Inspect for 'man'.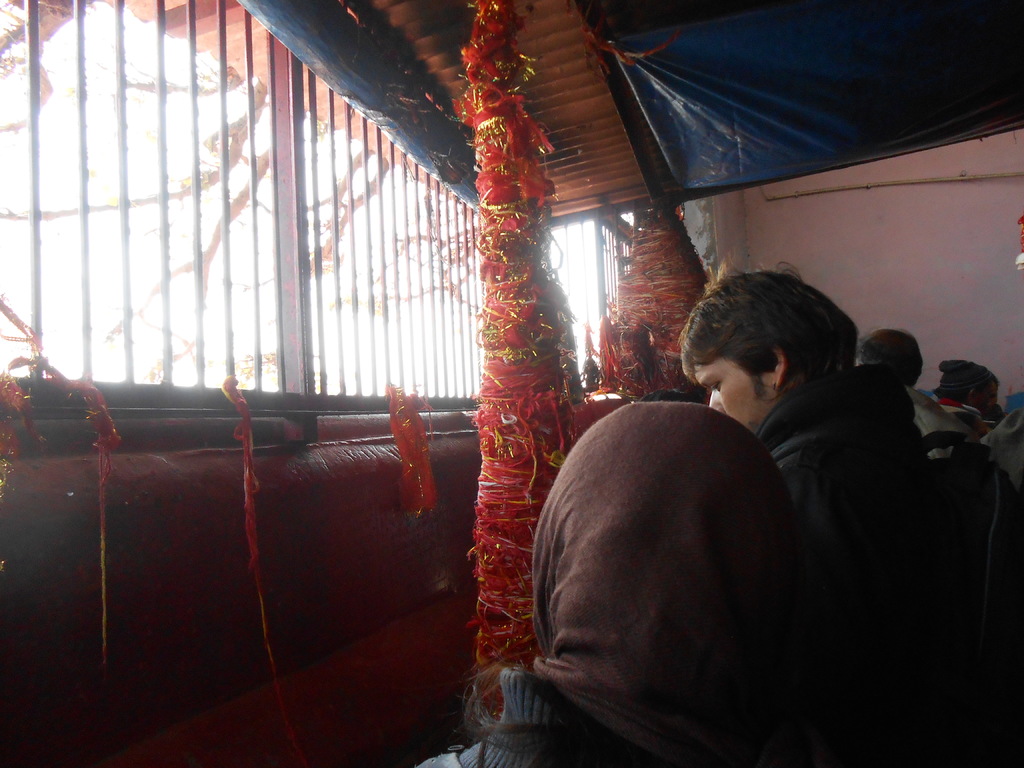
Inspection: [left=497, top=322, right=890, bottom=754].
